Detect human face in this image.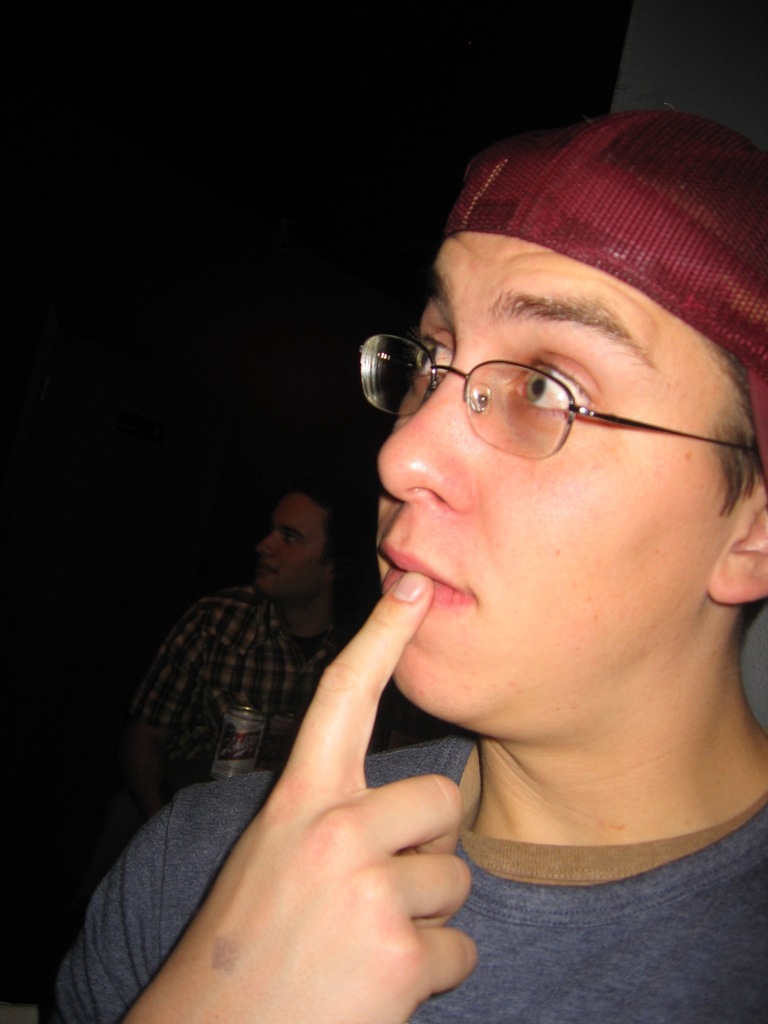
Detection: locate(255, 491, 329, 596).
